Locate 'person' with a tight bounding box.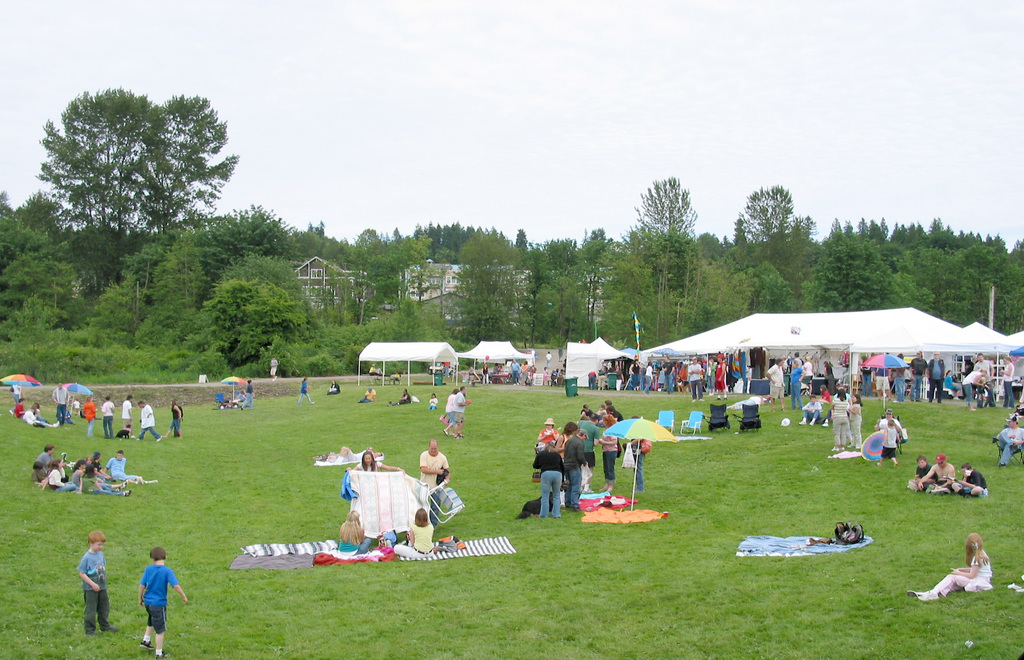
select_region(906, 349, 924, 403).
